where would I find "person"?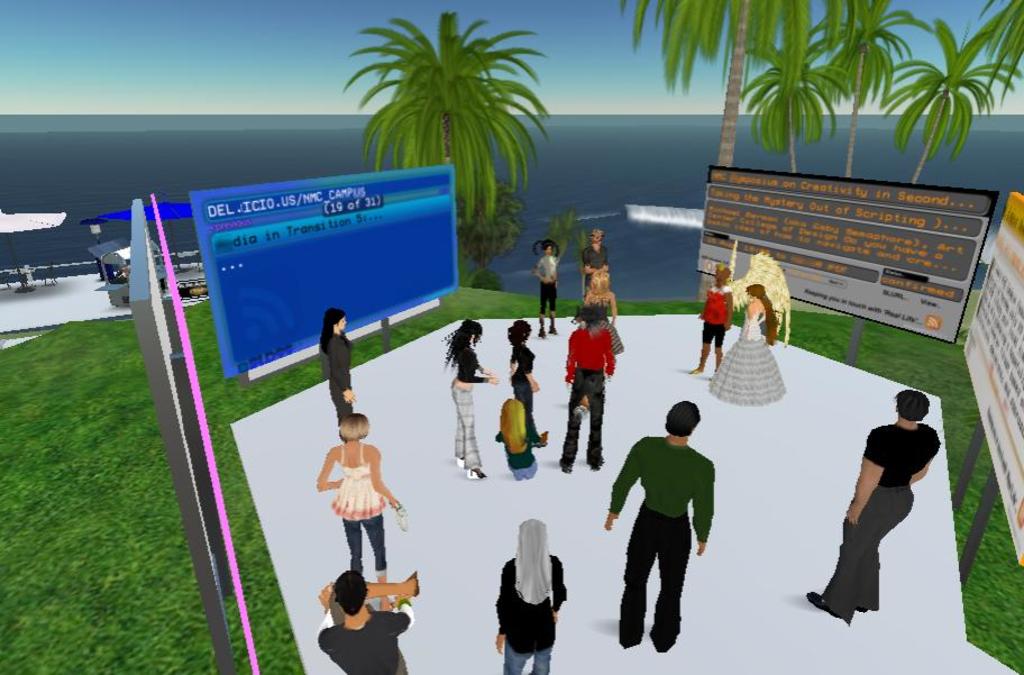
At BBox(491, 517, 567, 674).
